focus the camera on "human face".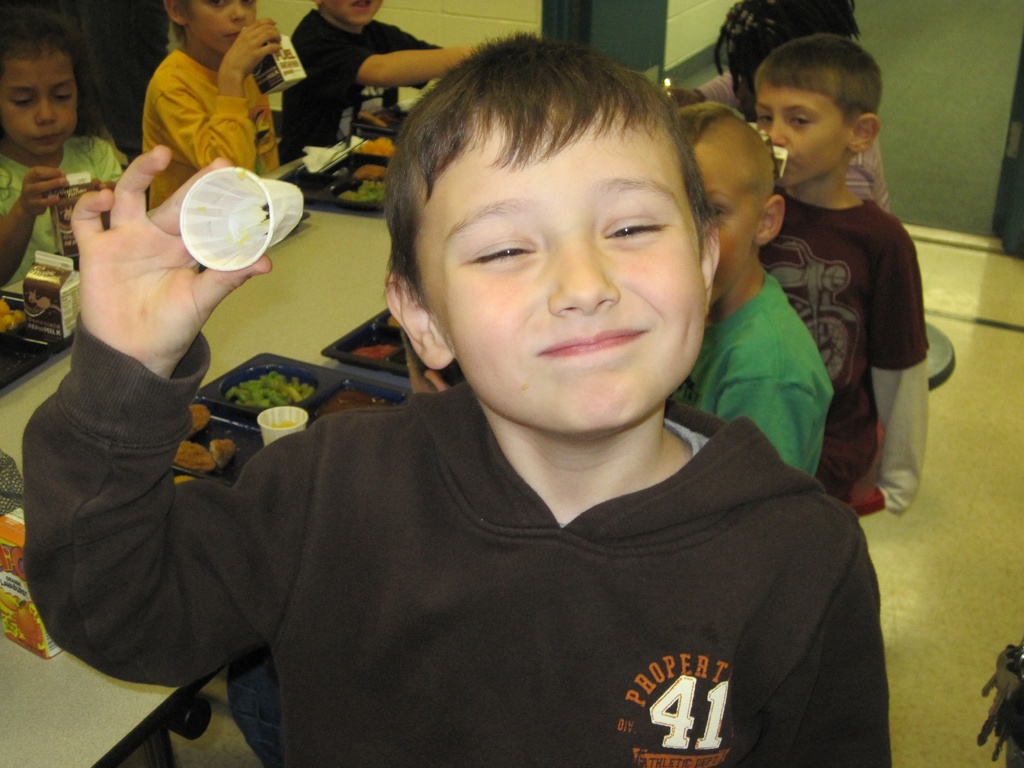
Focus region: locate(326, 0, 381, 31).
